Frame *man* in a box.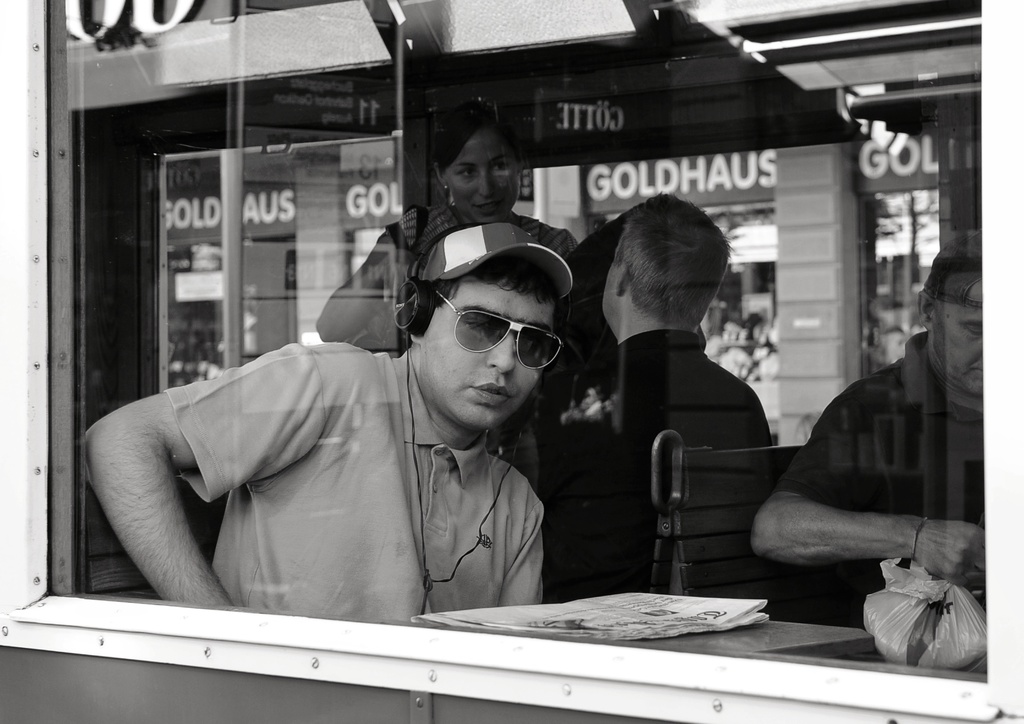
93:207:648:639.
